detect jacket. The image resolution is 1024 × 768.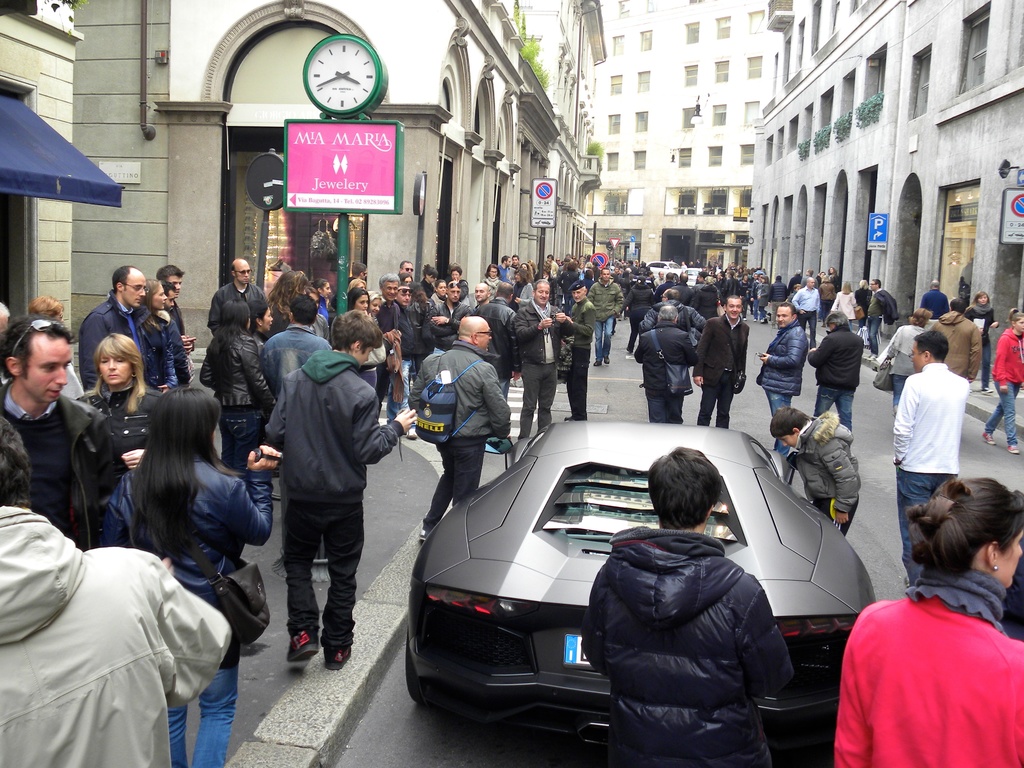
<region>206, 283, 266, 337</region>.
